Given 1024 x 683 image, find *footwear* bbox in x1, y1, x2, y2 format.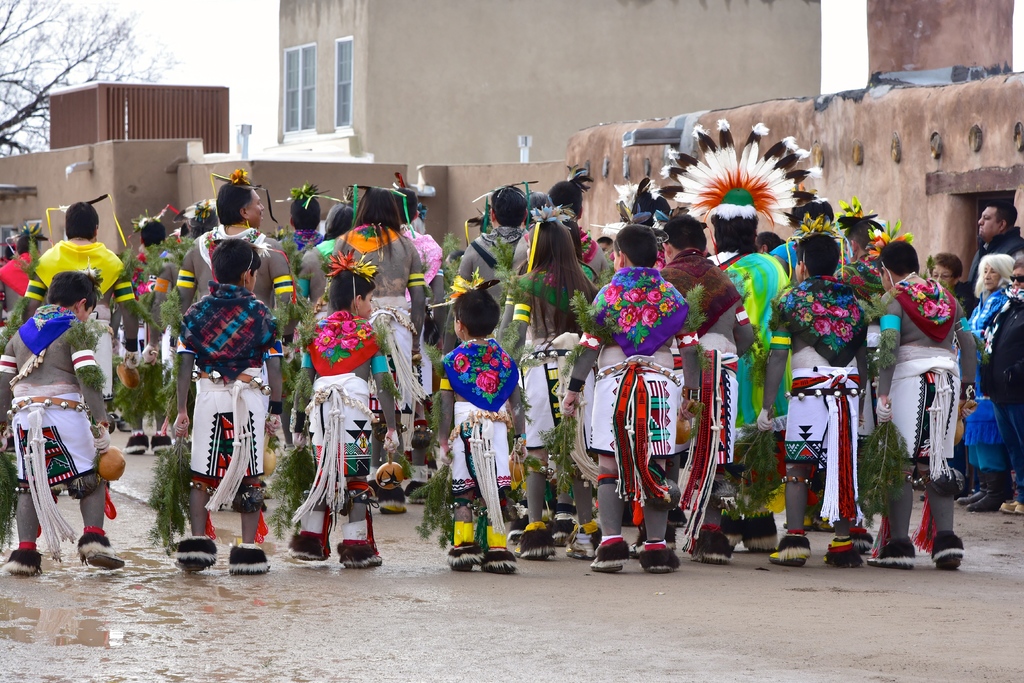
561, 525, 596, 562.
